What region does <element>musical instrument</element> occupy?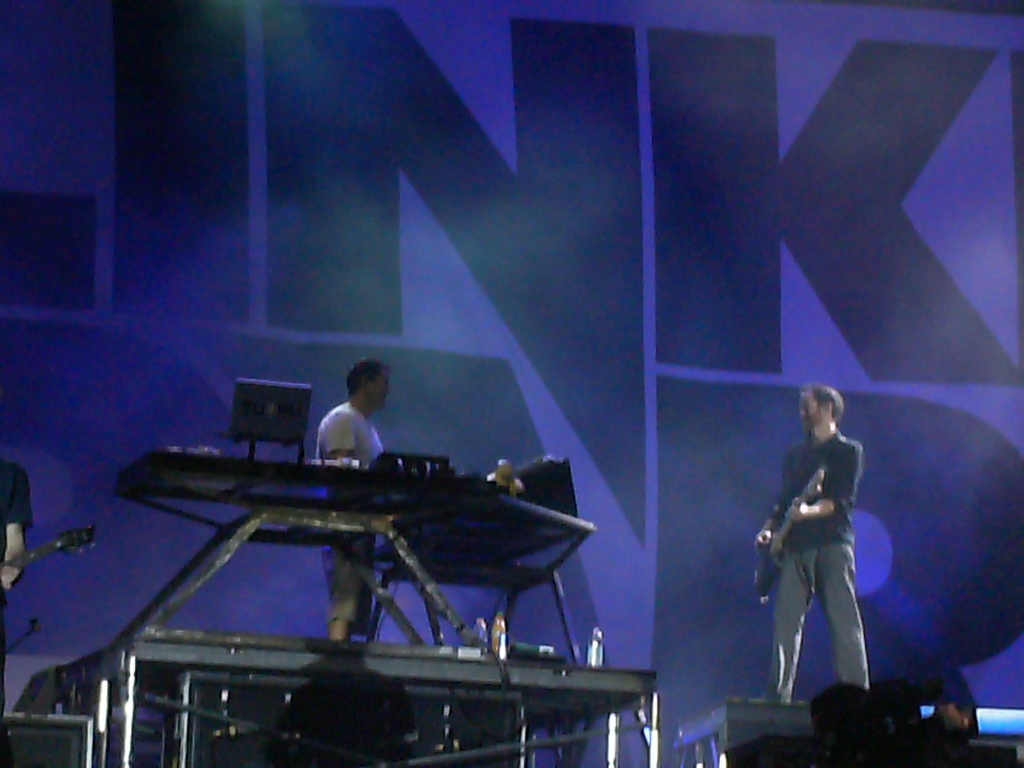
751 459 828 604.
